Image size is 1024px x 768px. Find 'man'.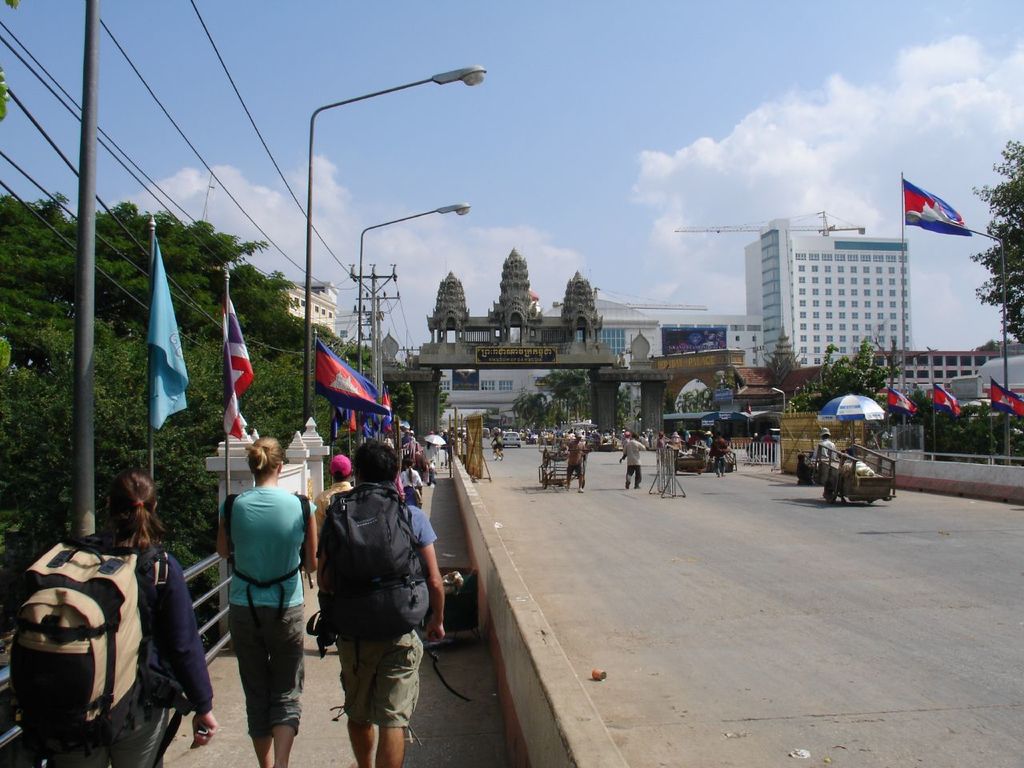
locate(621, 434, 647, 486).
